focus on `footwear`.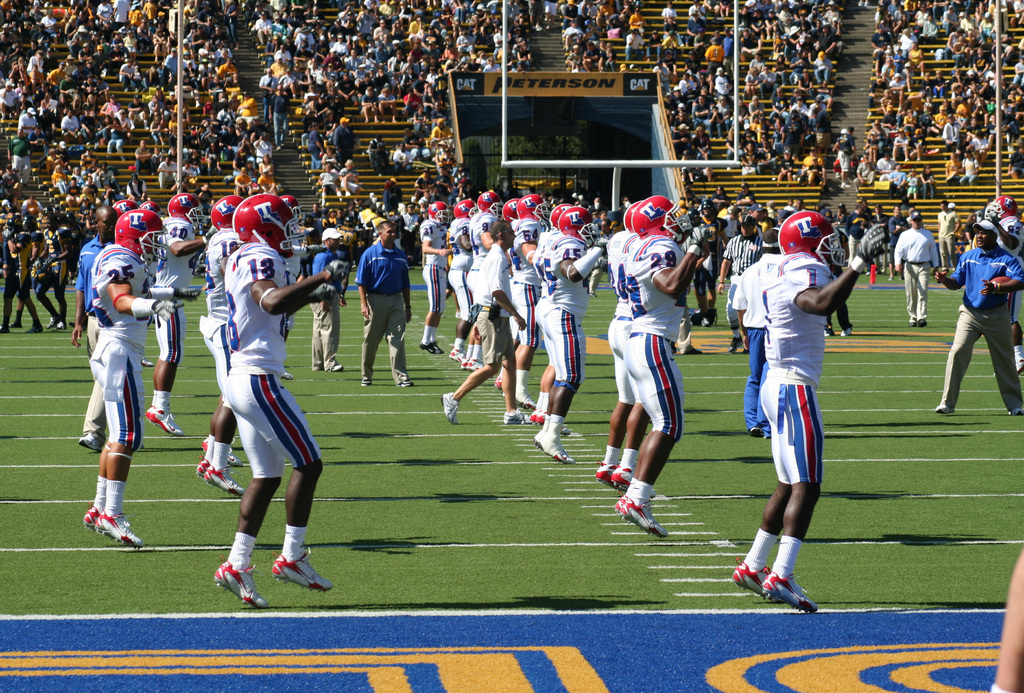
Focused at crop(442, 389, 458, 423).
